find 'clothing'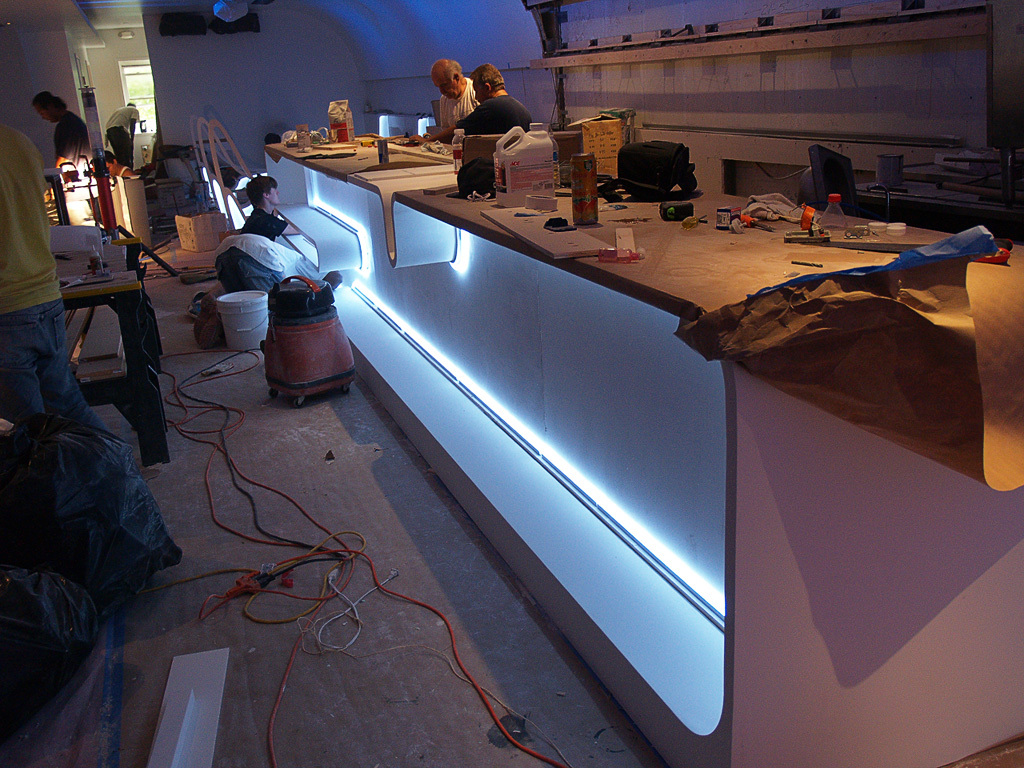
(242, 206, 289, 273)
